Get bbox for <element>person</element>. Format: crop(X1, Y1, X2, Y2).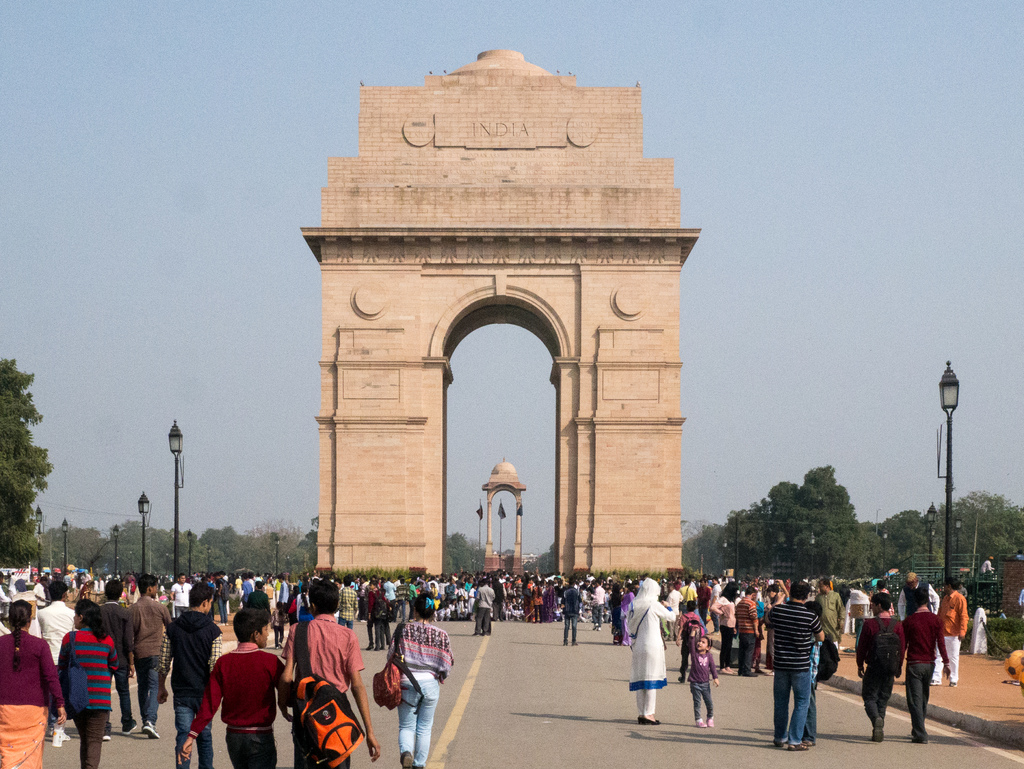
crop(391, 596, 453, 768).
